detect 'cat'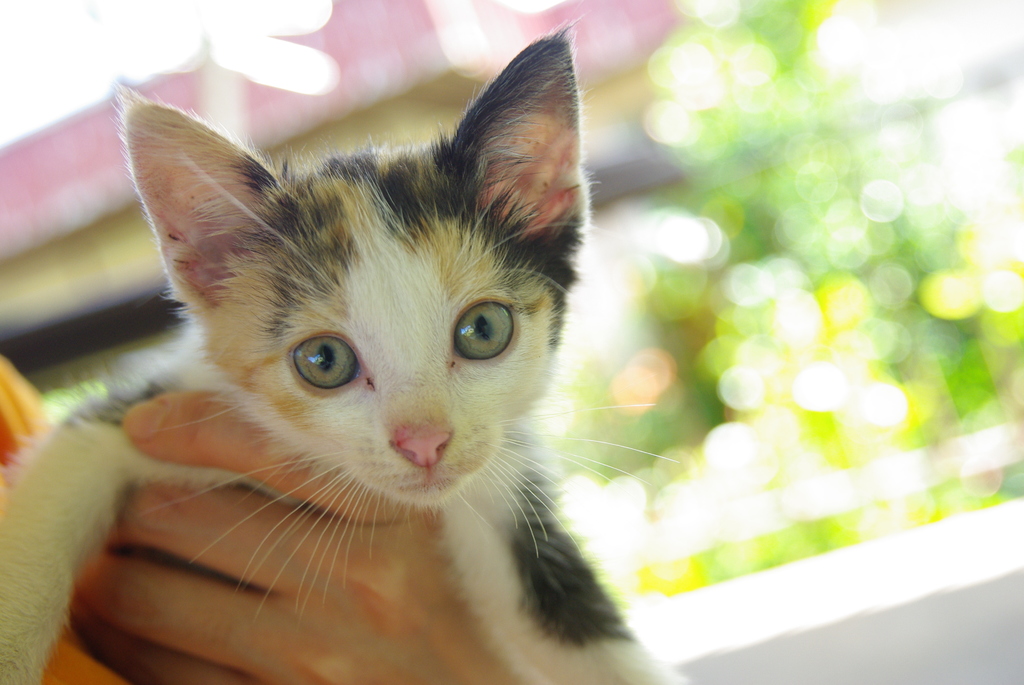
box(0, 21, 685, 684)
